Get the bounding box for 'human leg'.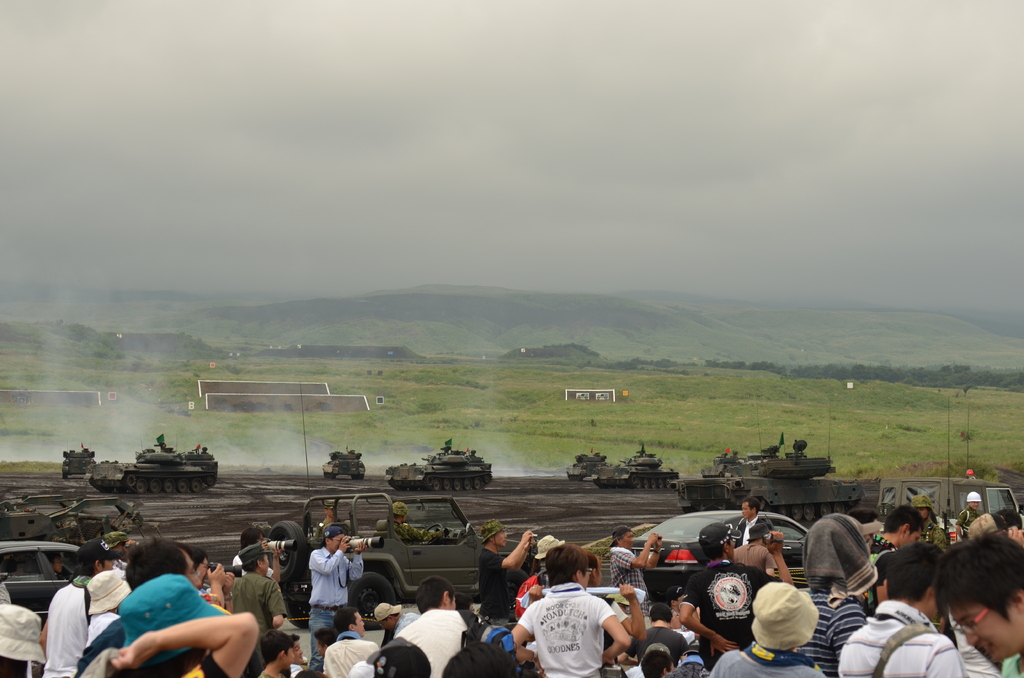
bbox=[307, 608, 335, 673].
